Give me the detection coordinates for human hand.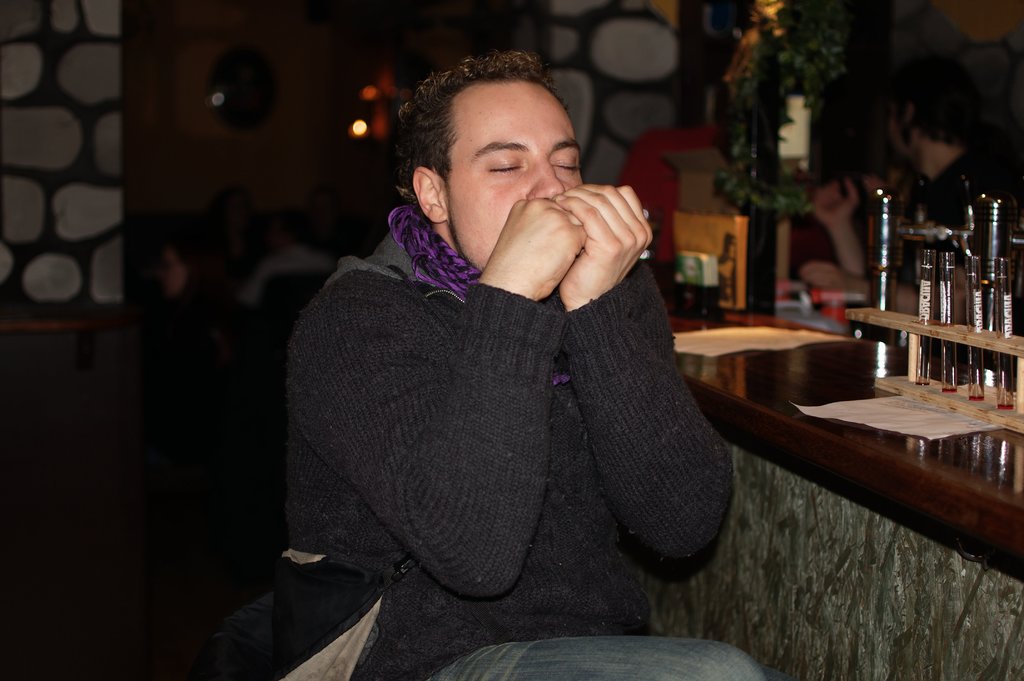
bbox=(810, 176, 864, 230).
